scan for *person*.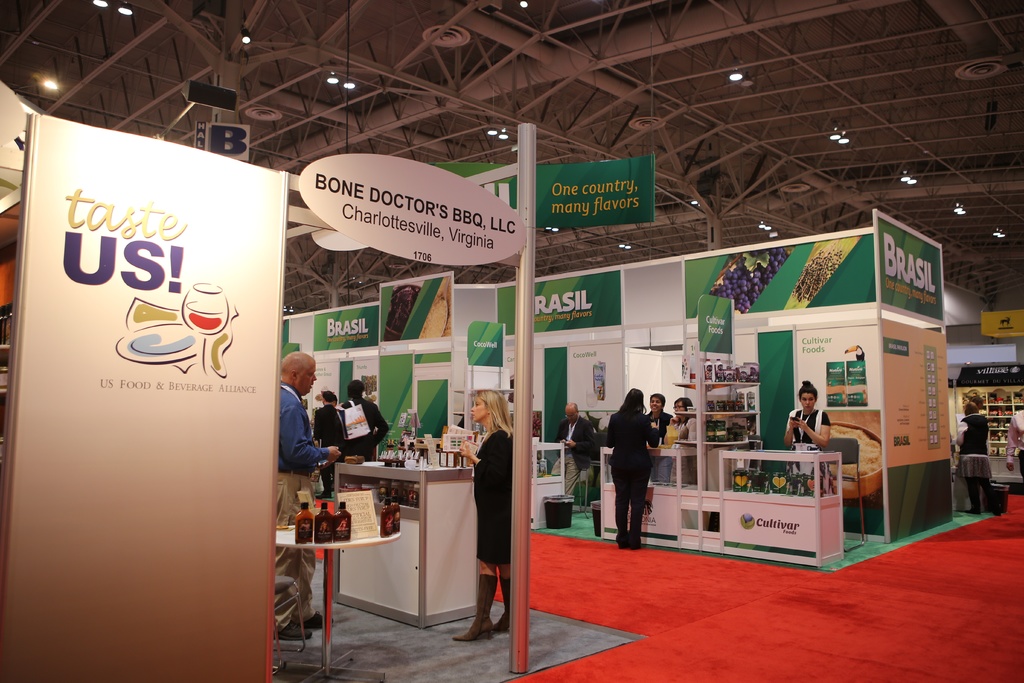
Scan result: l=952, t=397, r=1001, b=518.
